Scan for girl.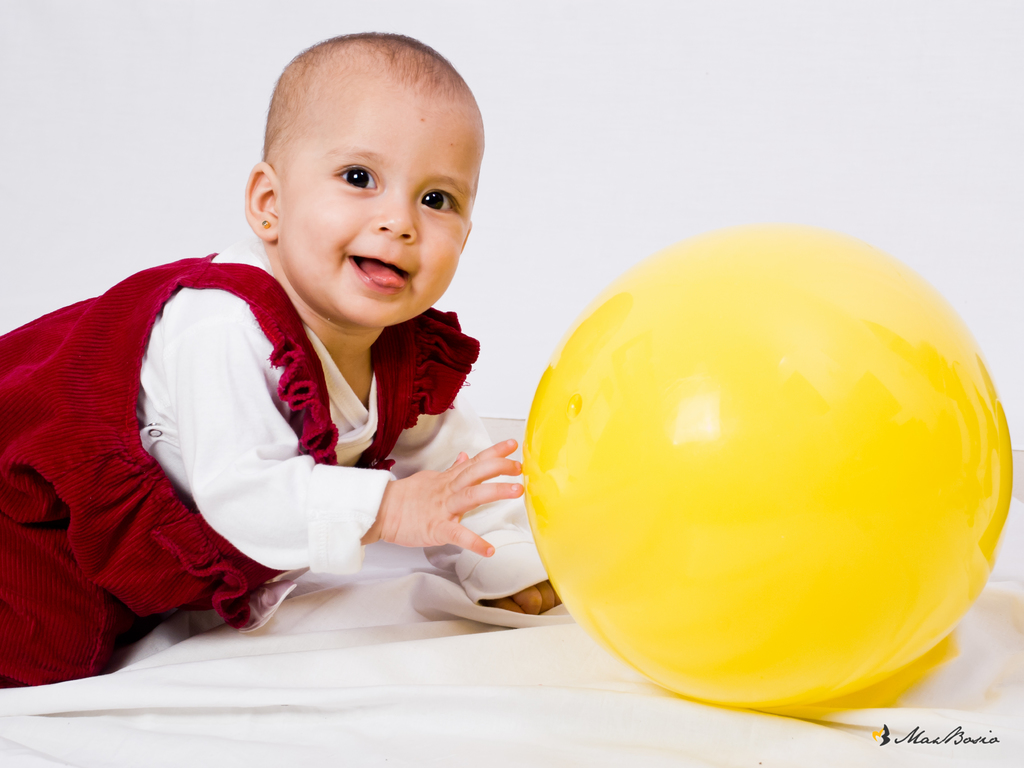
Scan result: <box>0,29,566,685</box>.
